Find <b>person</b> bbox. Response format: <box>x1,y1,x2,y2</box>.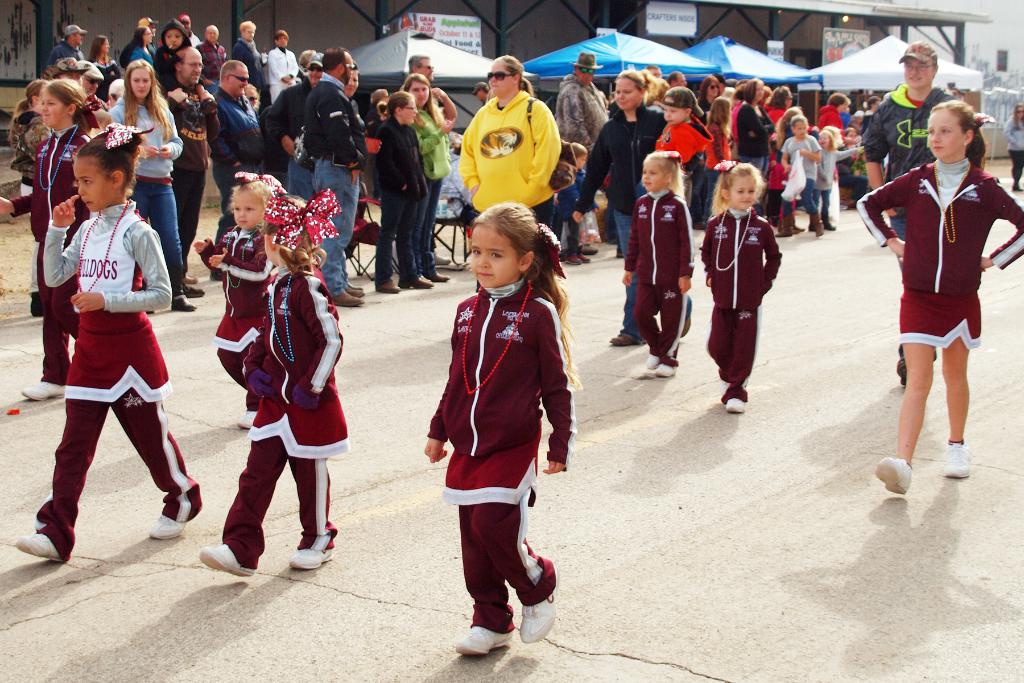
<box>419,201,584,660</box>.
